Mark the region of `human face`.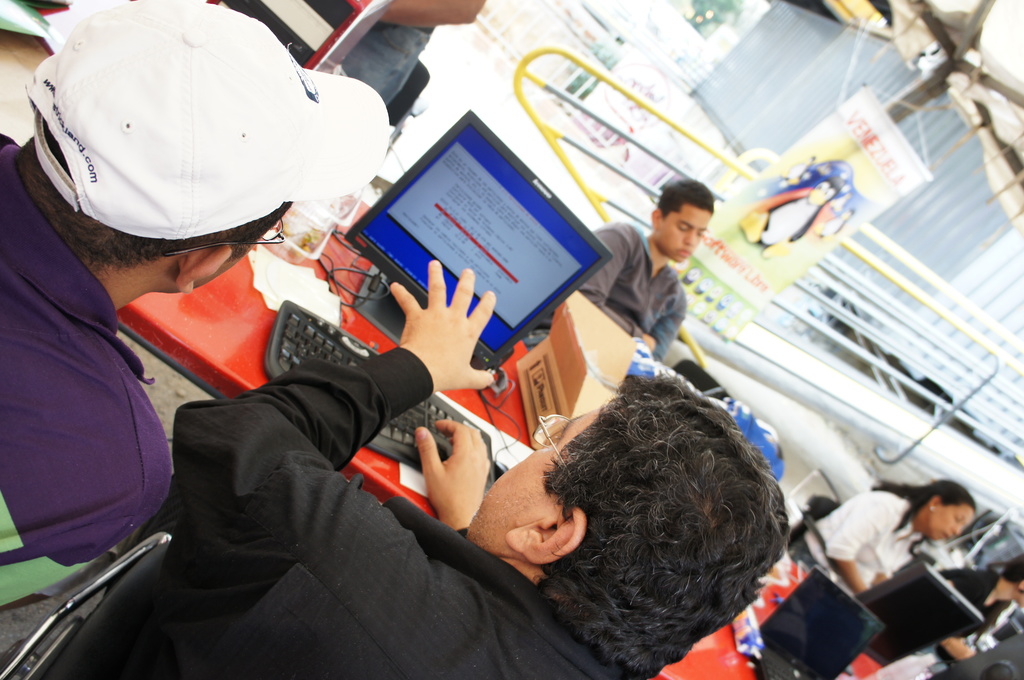
Region: (x1=463, y1=407, x2=597, y2=550).
